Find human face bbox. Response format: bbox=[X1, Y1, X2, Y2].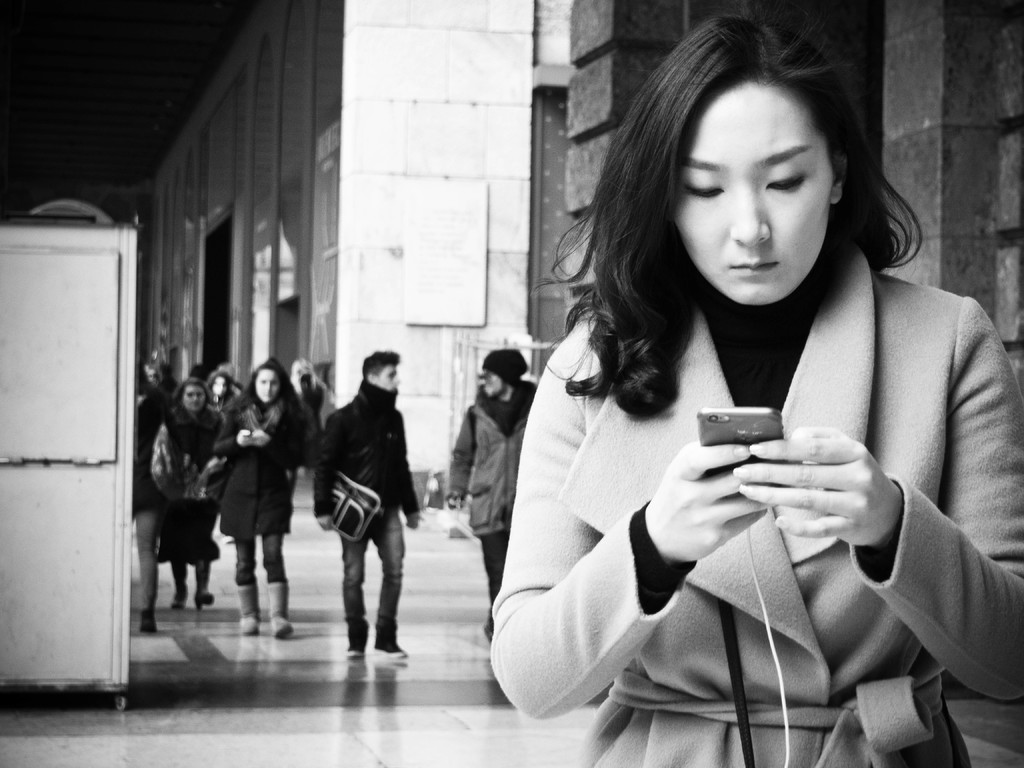
bbox=[378, 366, 399, 393].
